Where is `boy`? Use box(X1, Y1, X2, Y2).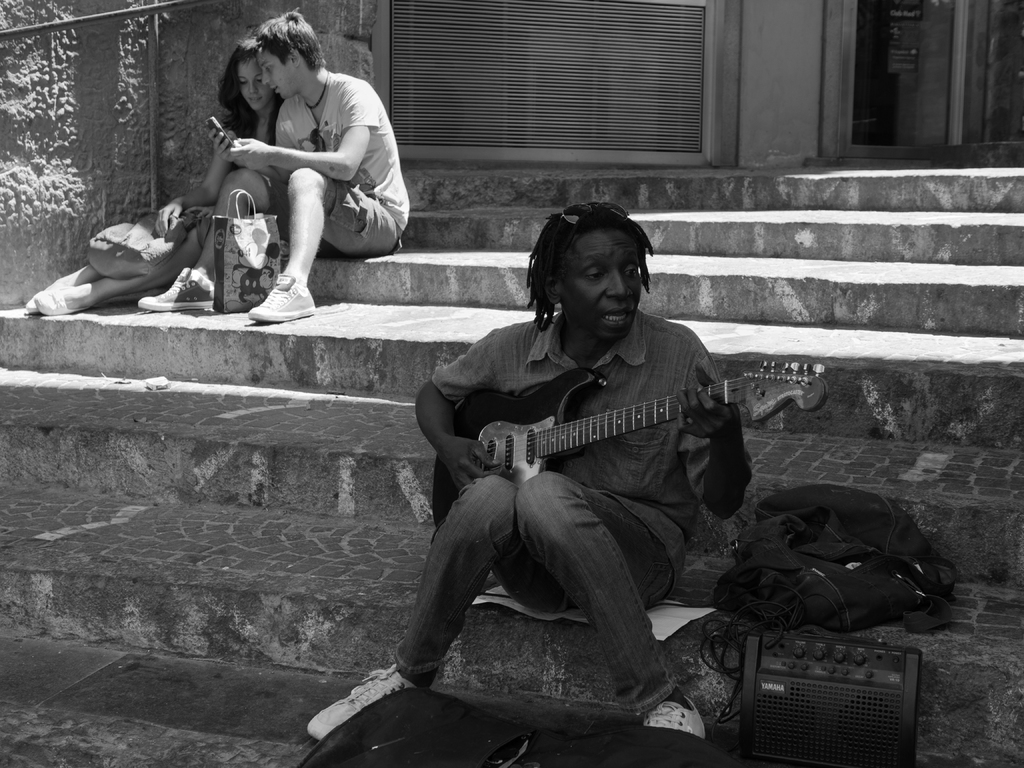
box(124, 36, 419, 311).
